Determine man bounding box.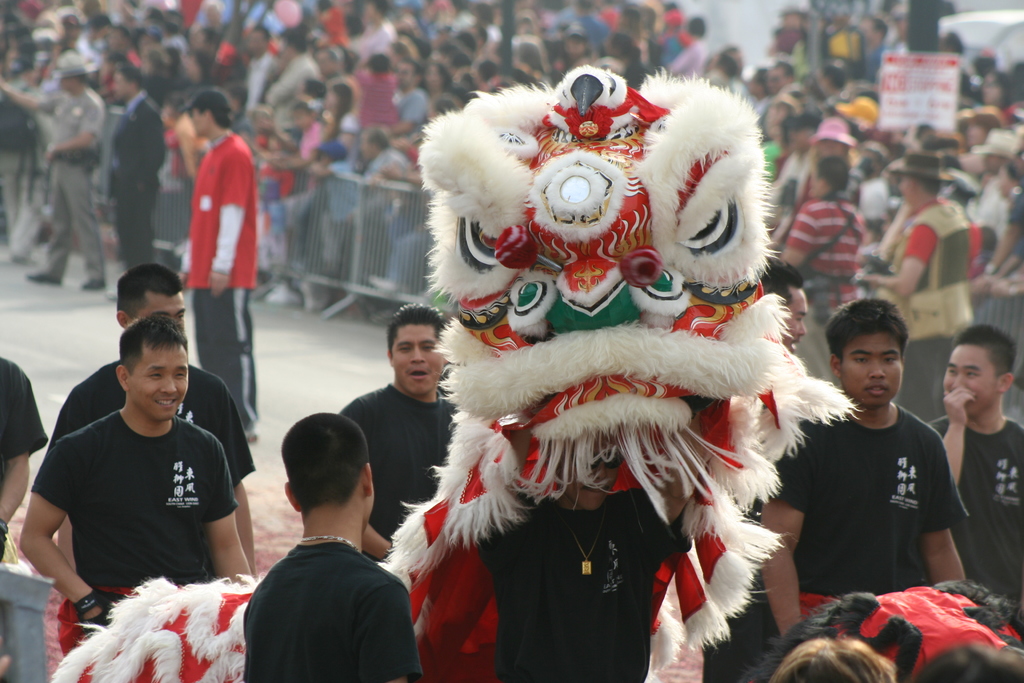
Determined: (left=180, top=88, right=255, bottom=447).
